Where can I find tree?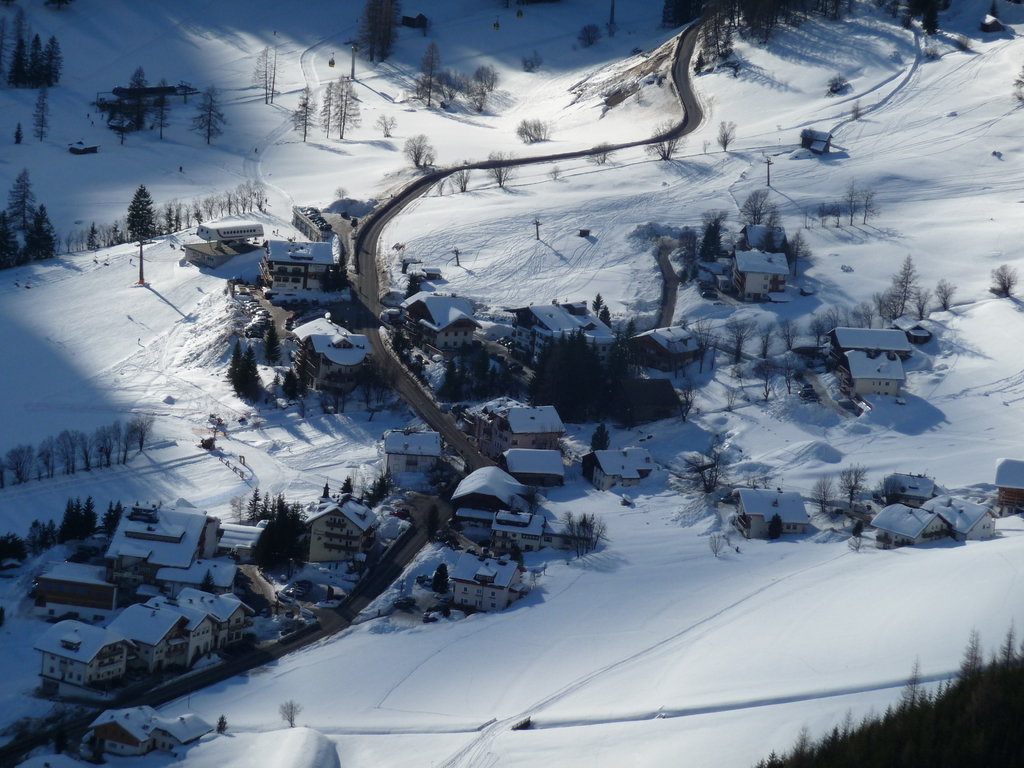
You can find it at {"x1": 278, "y1": 369, "x2": 304, "y2": 399}.
